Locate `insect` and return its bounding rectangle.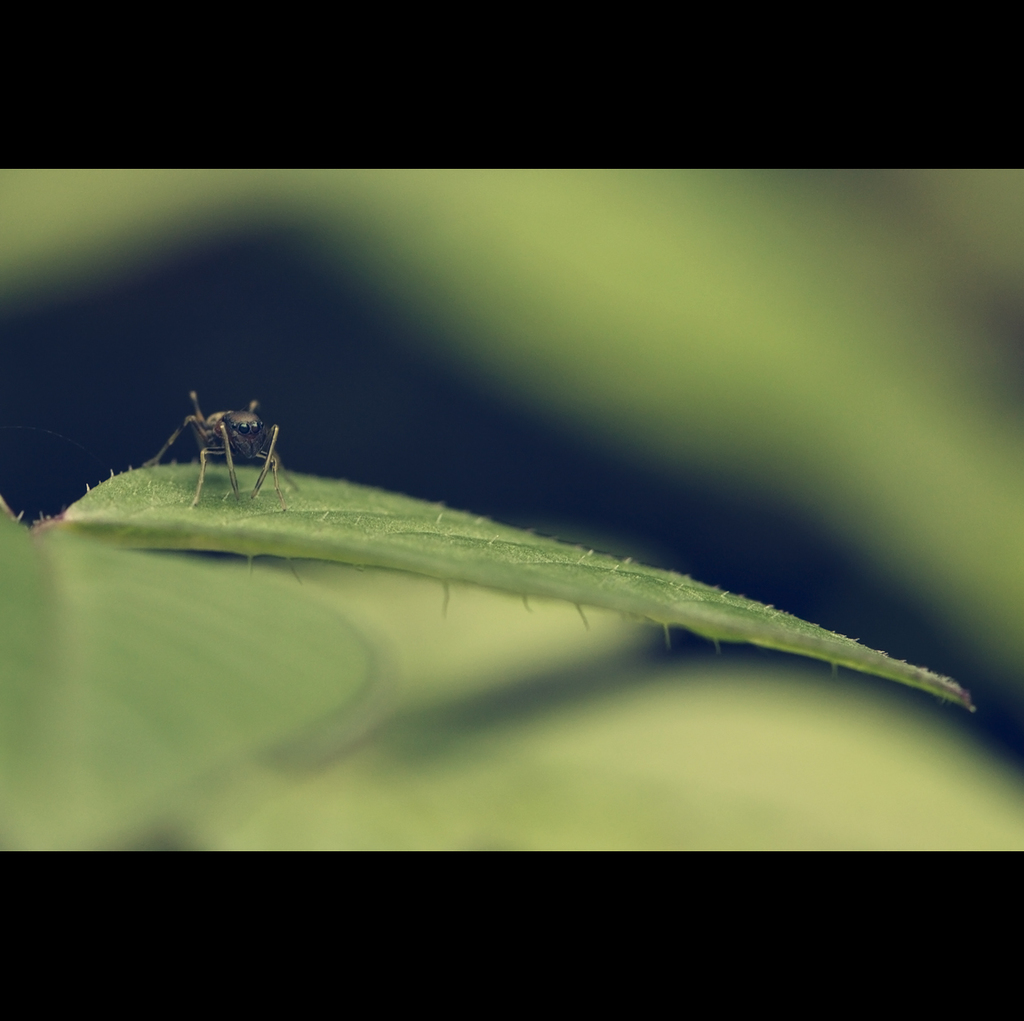
bbox=(145, 393, 298, 512).
